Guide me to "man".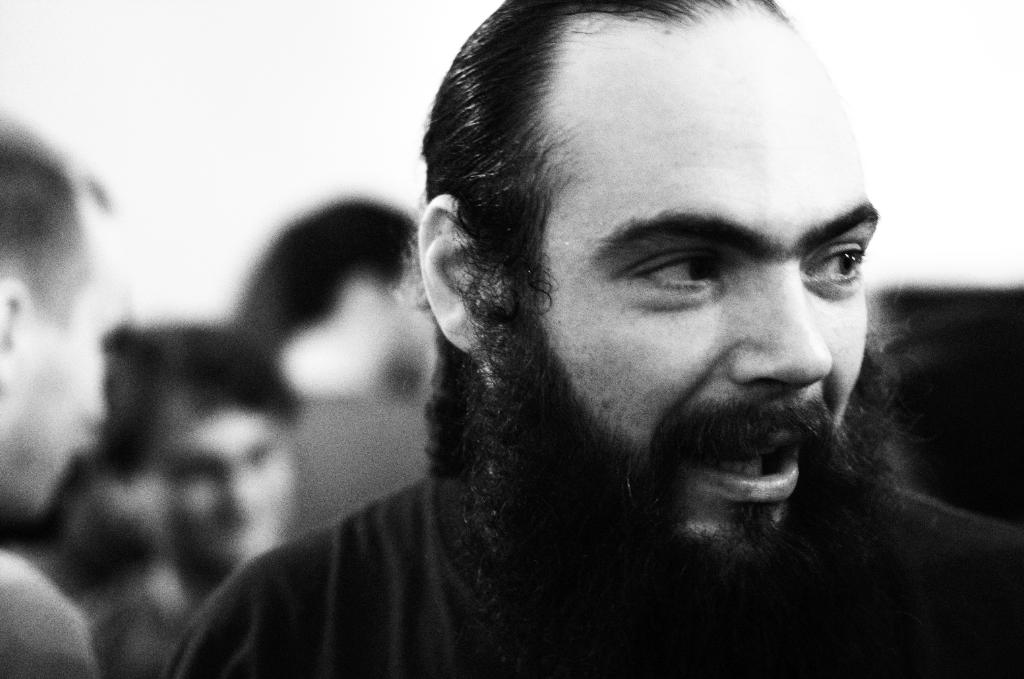
Guidance: [79,322,303,678].
